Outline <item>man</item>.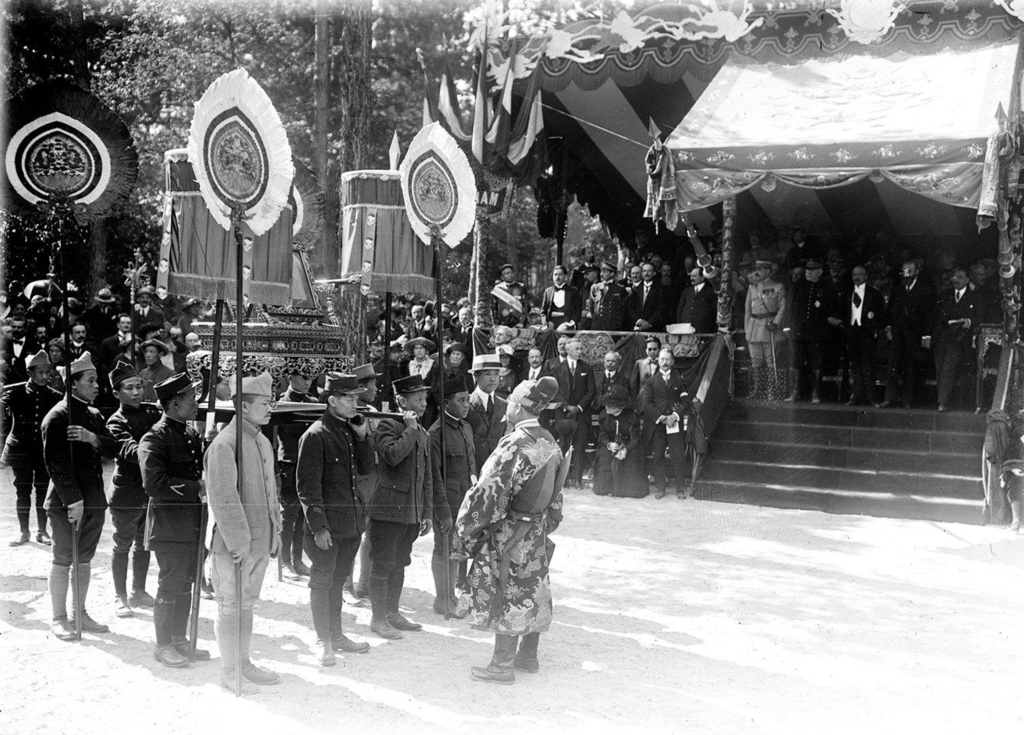
Outline: locate(69, 321, 96, 358).
